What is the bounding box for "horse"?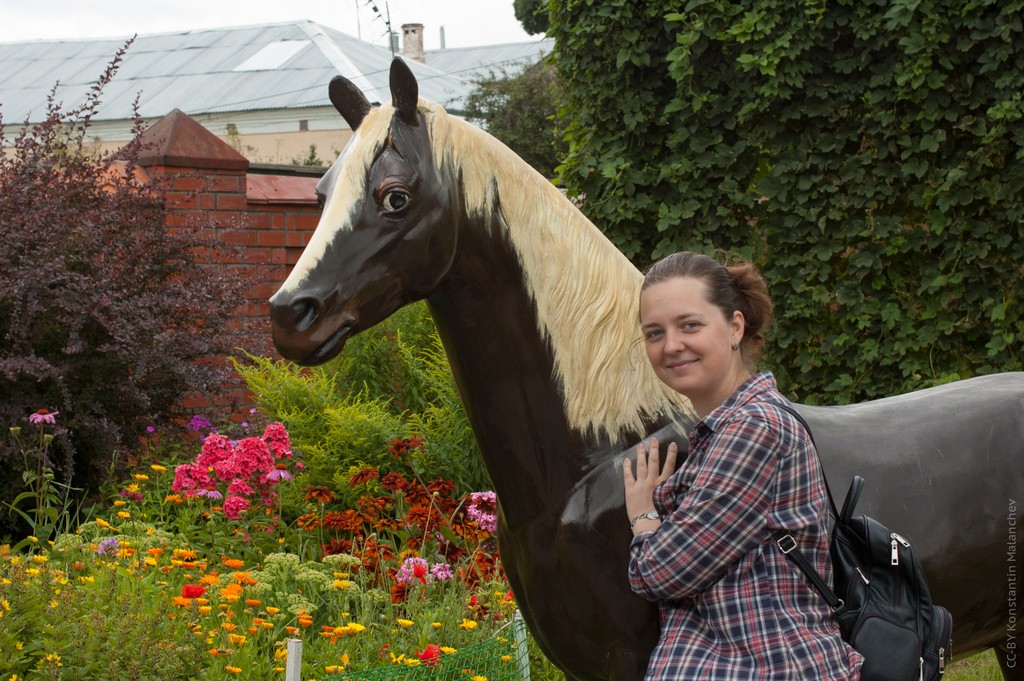
box=[264, 50, 1023, 680].
